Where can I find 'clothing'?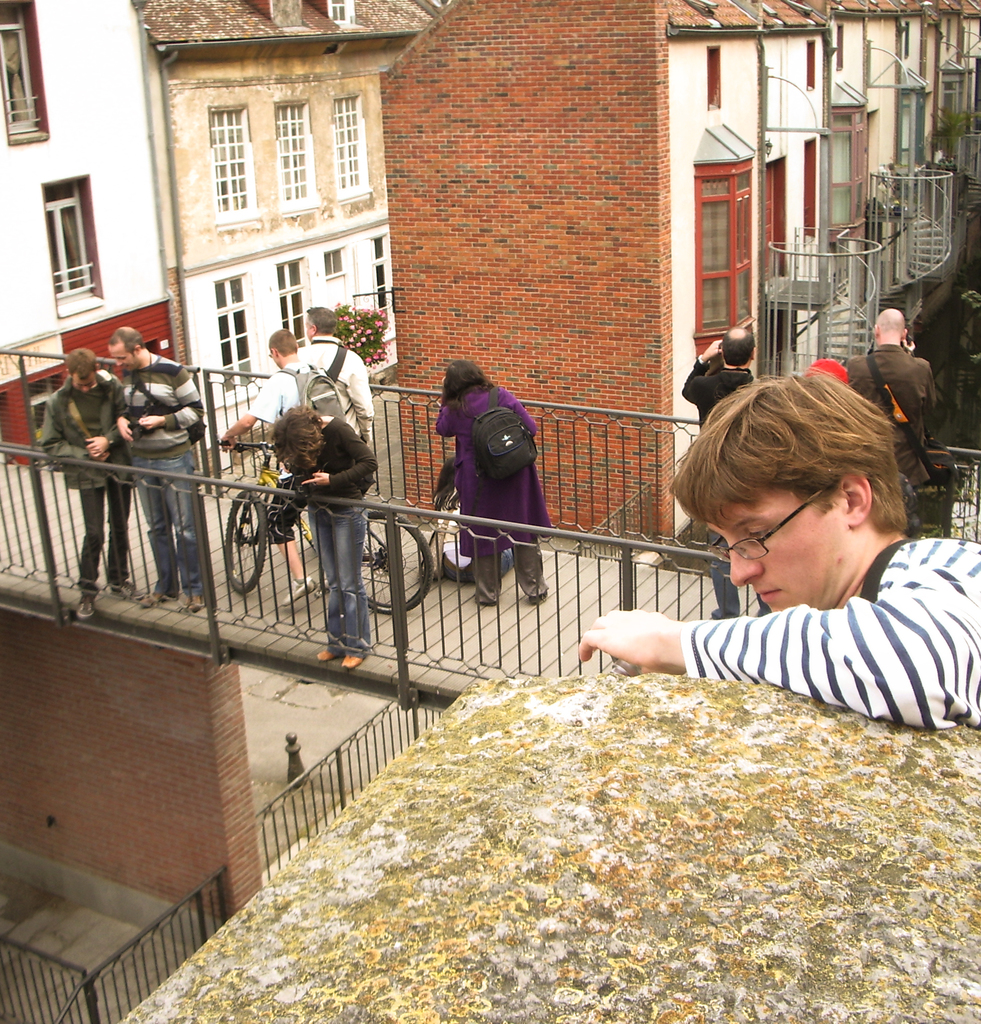
You can find it at (left=35, top=372, right=133, bottom=595).
